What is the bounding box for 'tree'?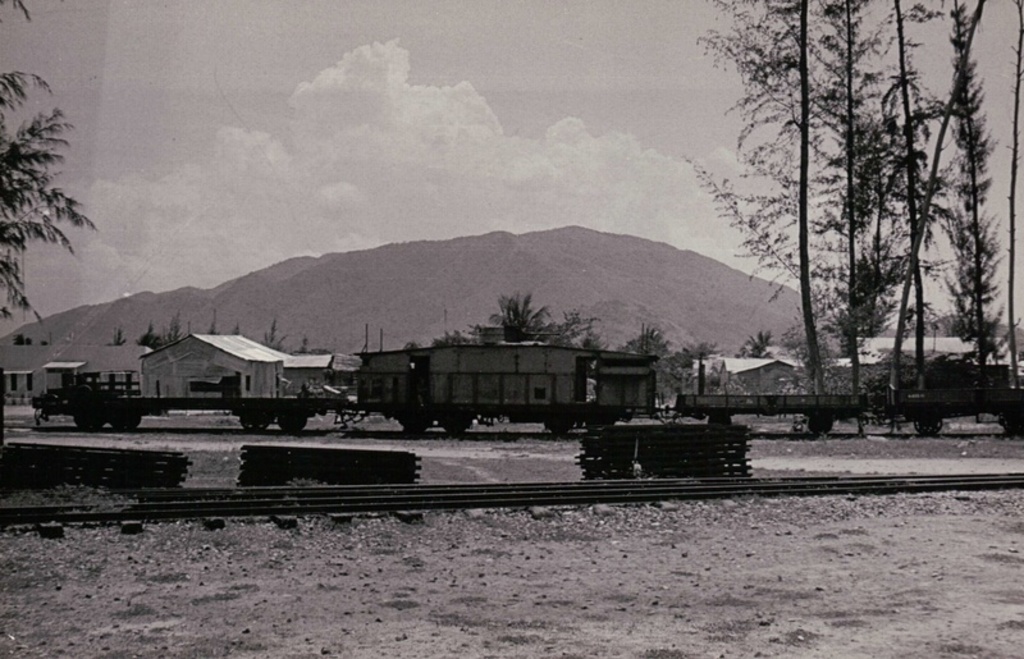
(129, 321, 170, 357).
